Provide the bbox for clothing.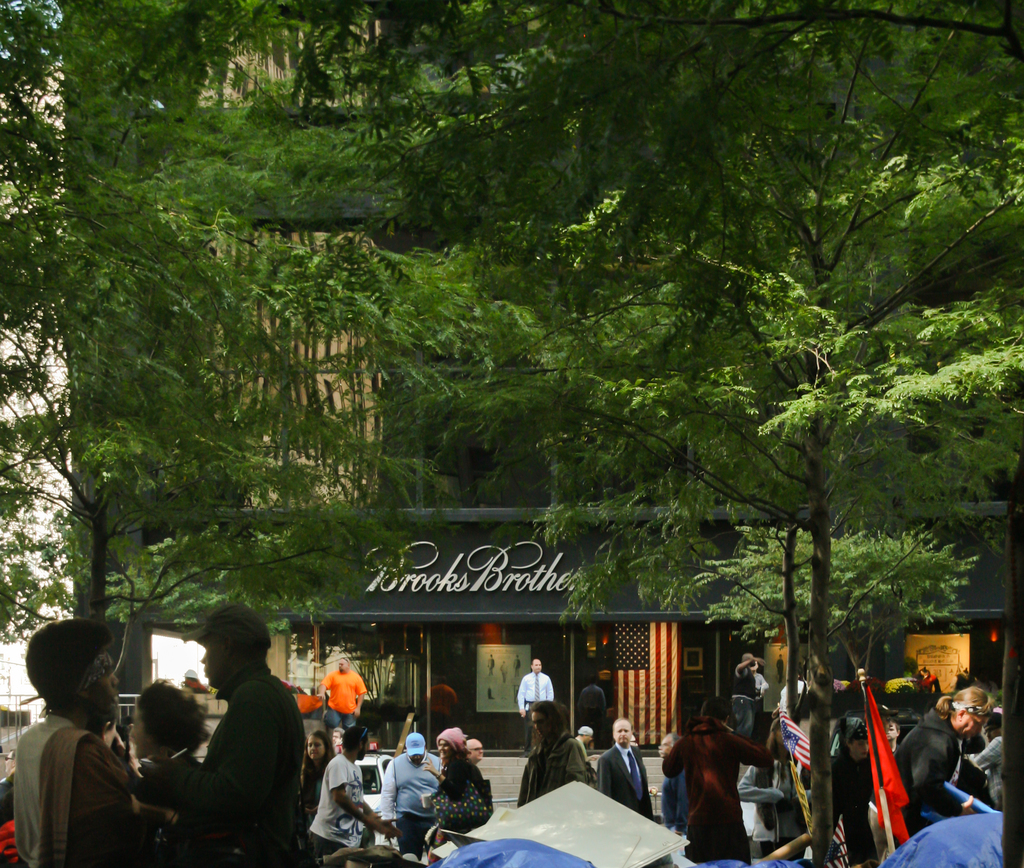
515 667 552 742.
